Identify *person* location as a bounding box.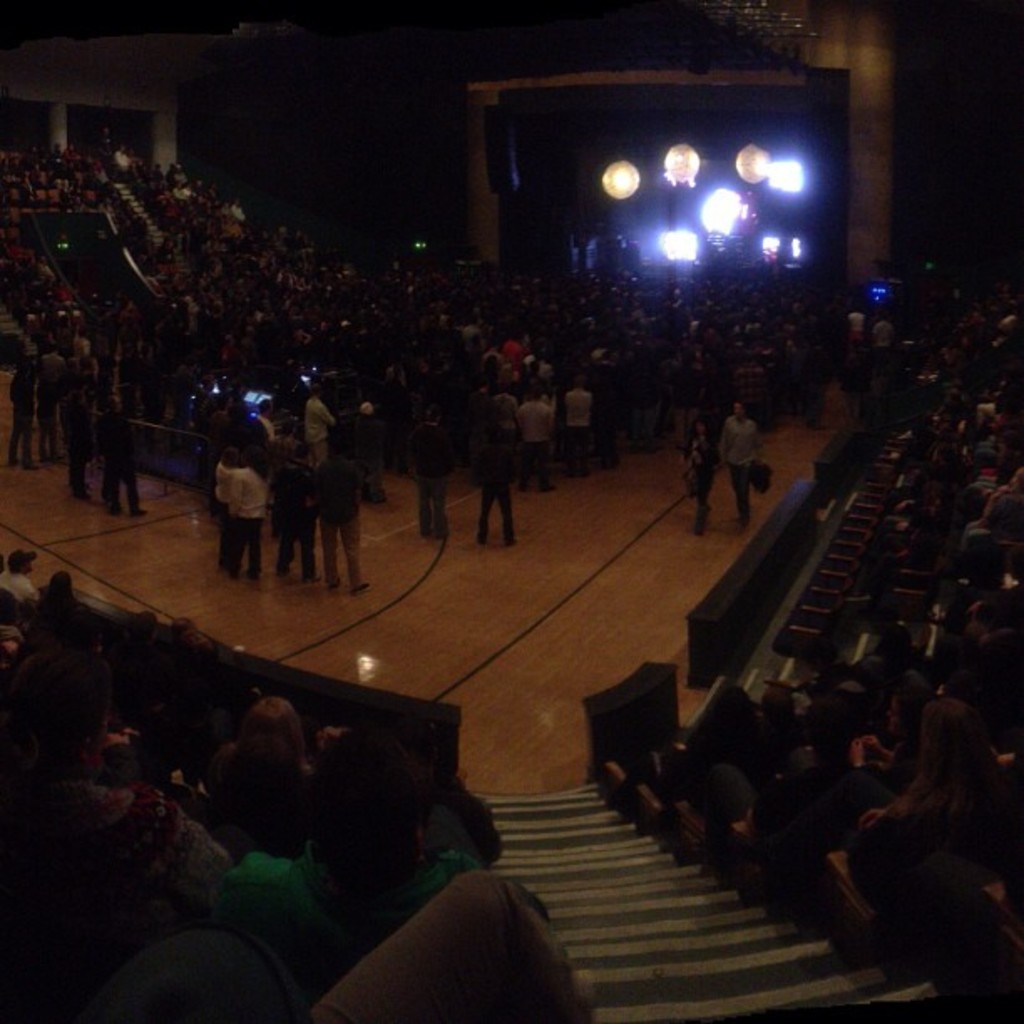
{"x1": 35, "y1": 358, "x2": 62, "y2": 465}.
